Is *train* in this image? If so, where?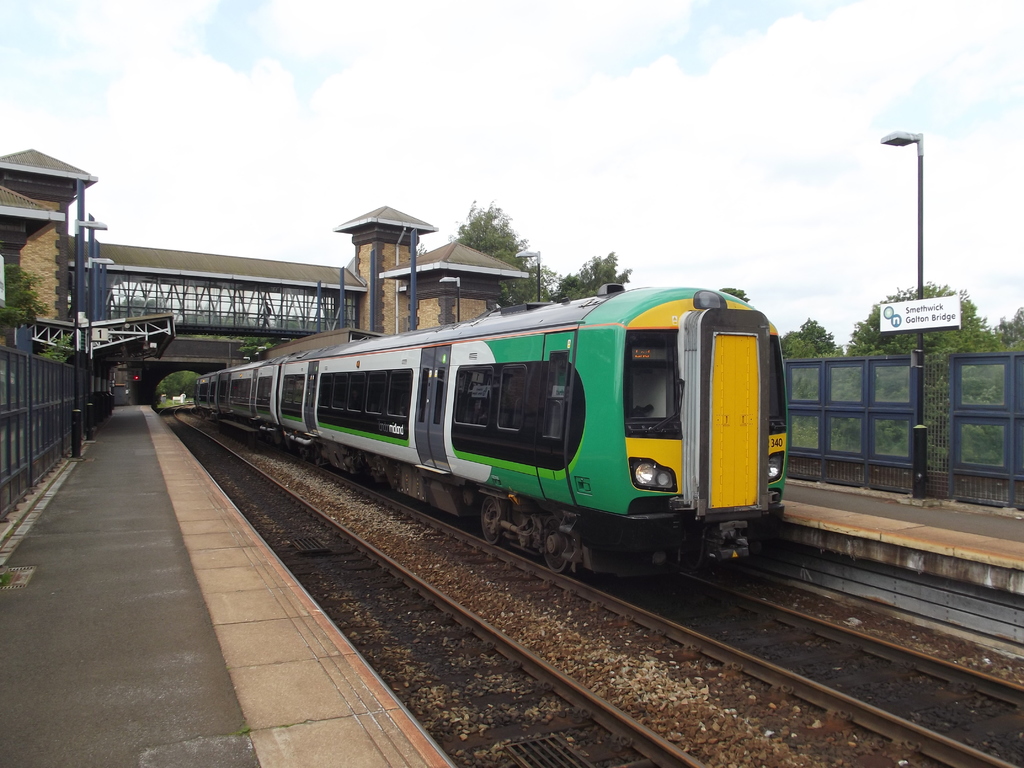
Yes, at [x1=194, y1=282, x2=785, y2=590].
